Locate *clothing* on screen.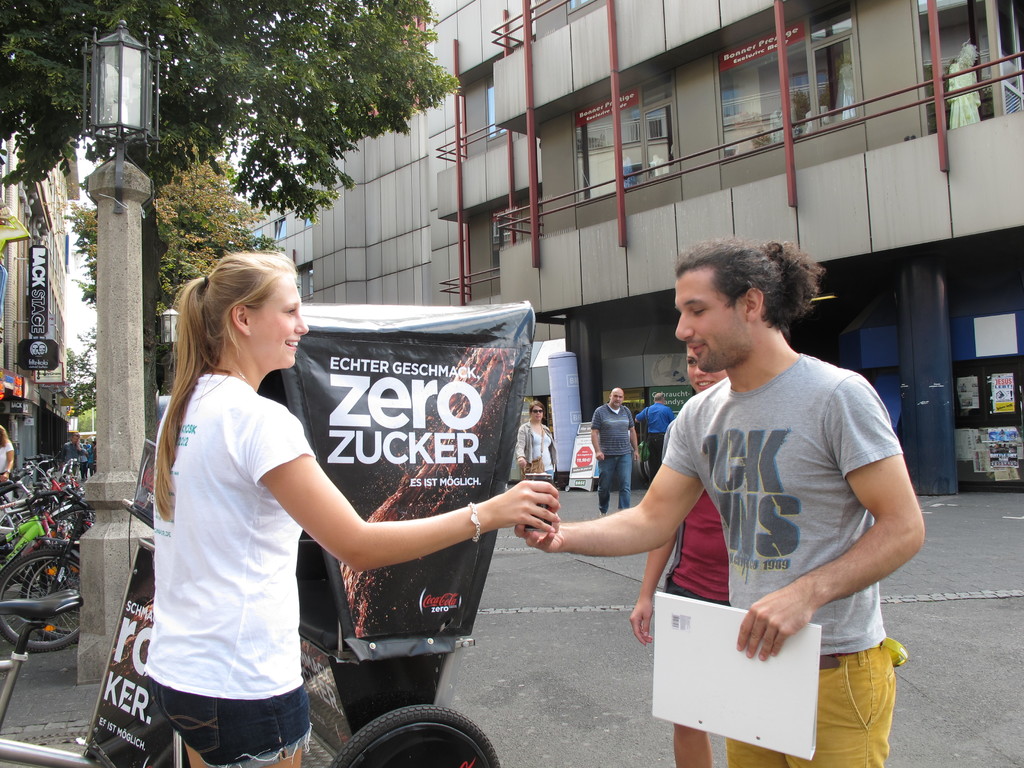
On screen at bbox=(946, 61, 982, 127).
